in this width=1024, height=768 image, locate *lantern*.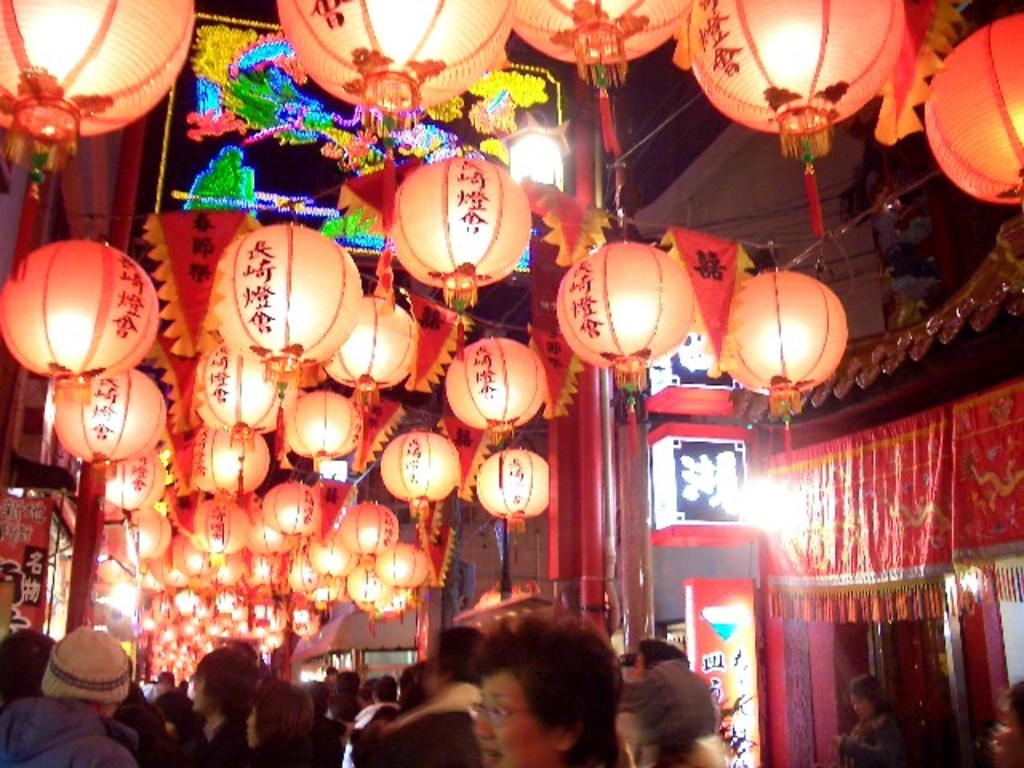
Bounding box: select_region(197, 346, 294, 448).
